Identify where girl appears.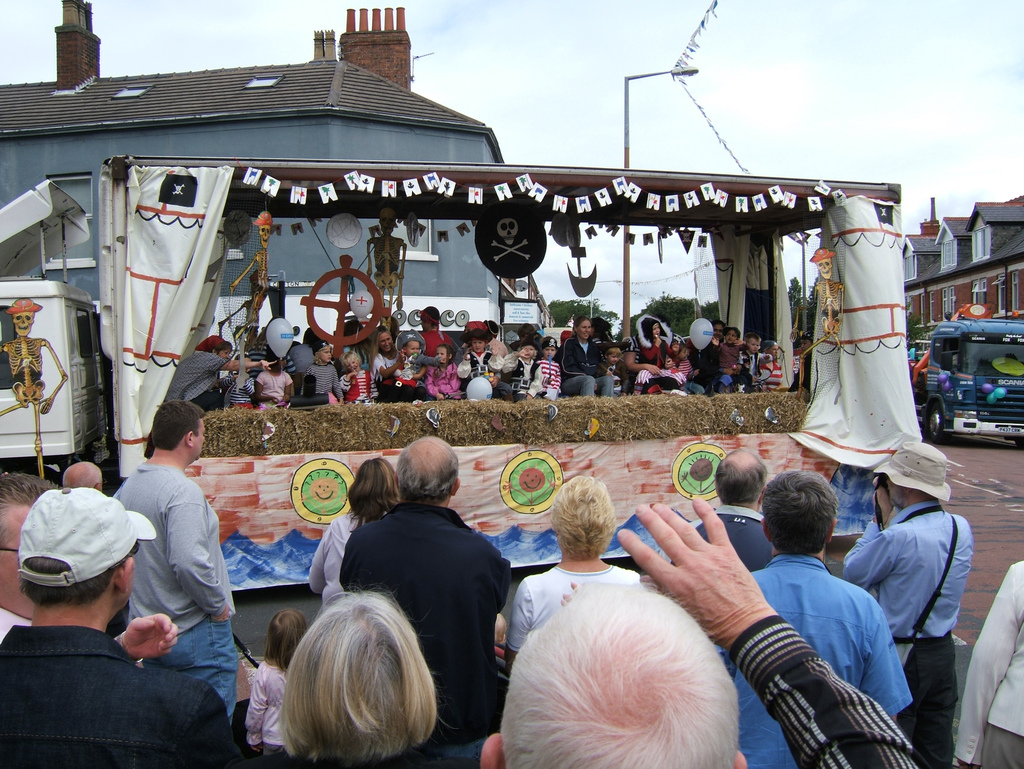
Appears at 535,335,563,398.
